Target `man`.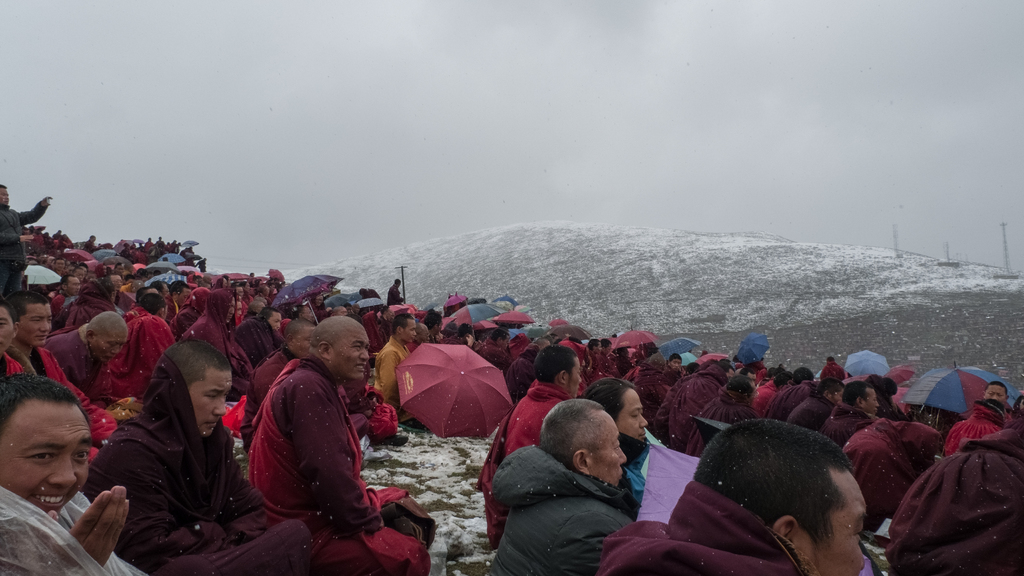
Target region: locate(0, 180, 56, 301).
